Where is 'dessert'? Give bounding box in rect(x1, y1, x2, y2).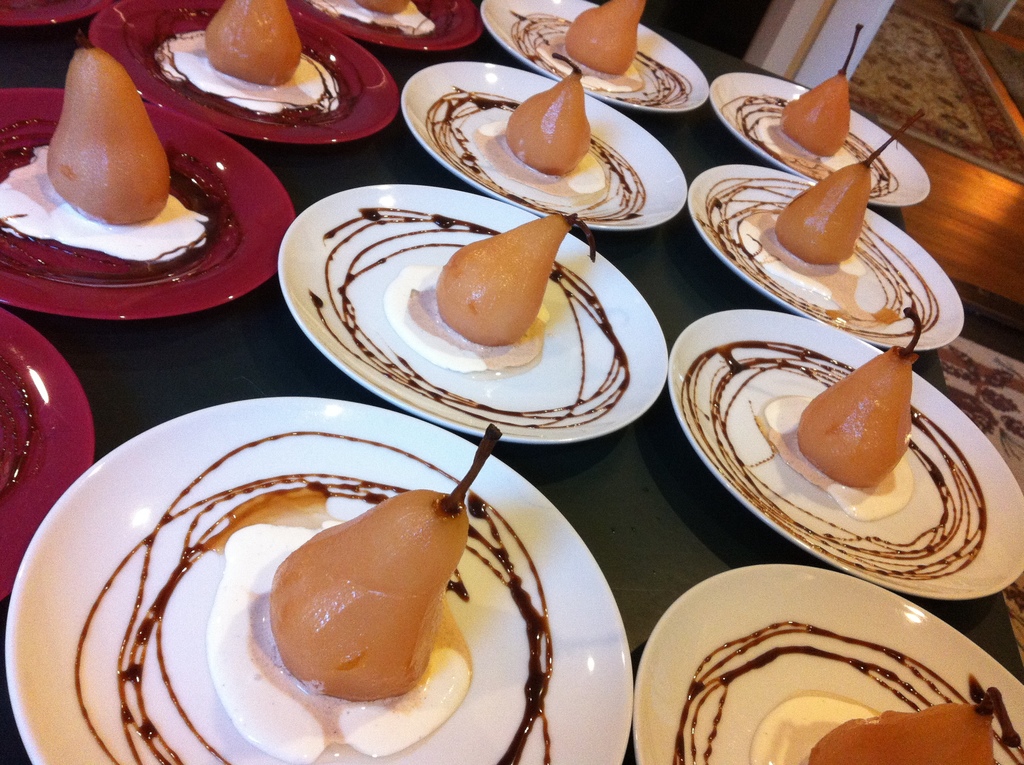
rect(731, 24, 899, 199).
